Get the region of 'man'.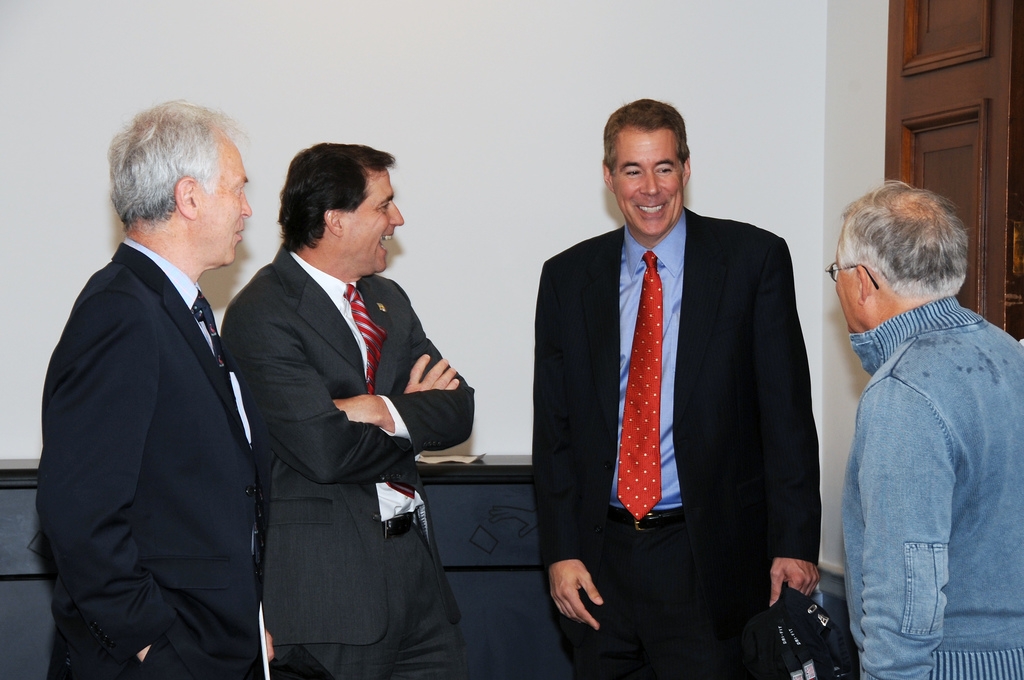
bbox=[220, 140, 477, 679].
